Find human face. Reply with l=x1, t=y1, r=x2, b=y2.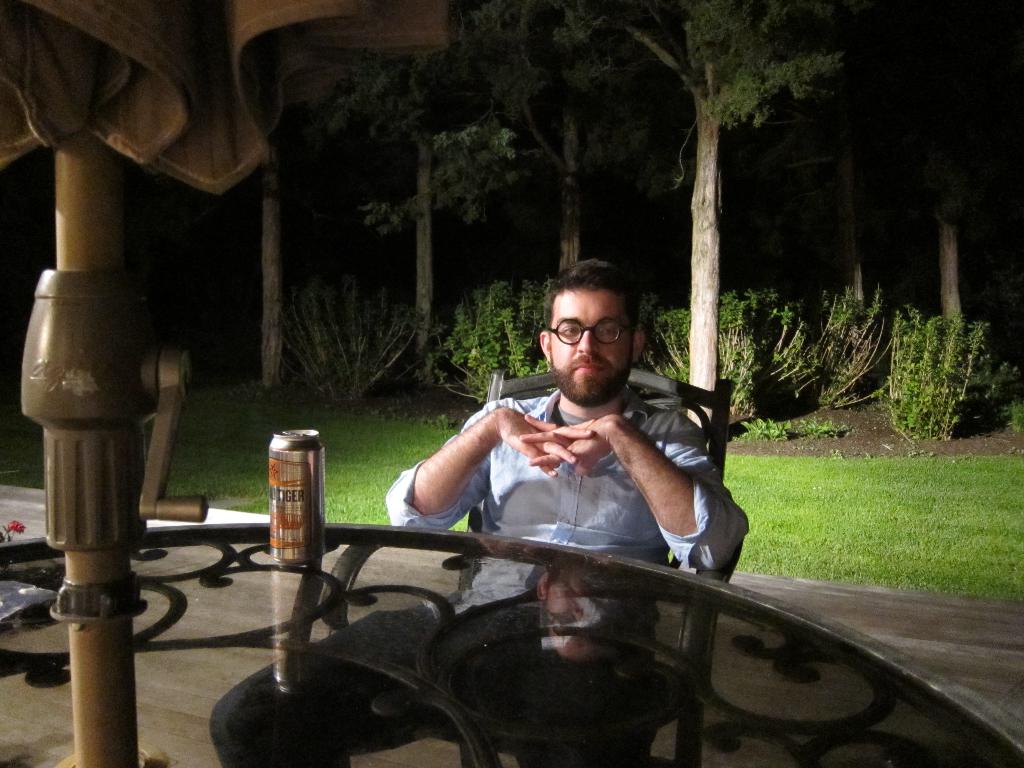
l=553, t=285, r=636, b=404.
